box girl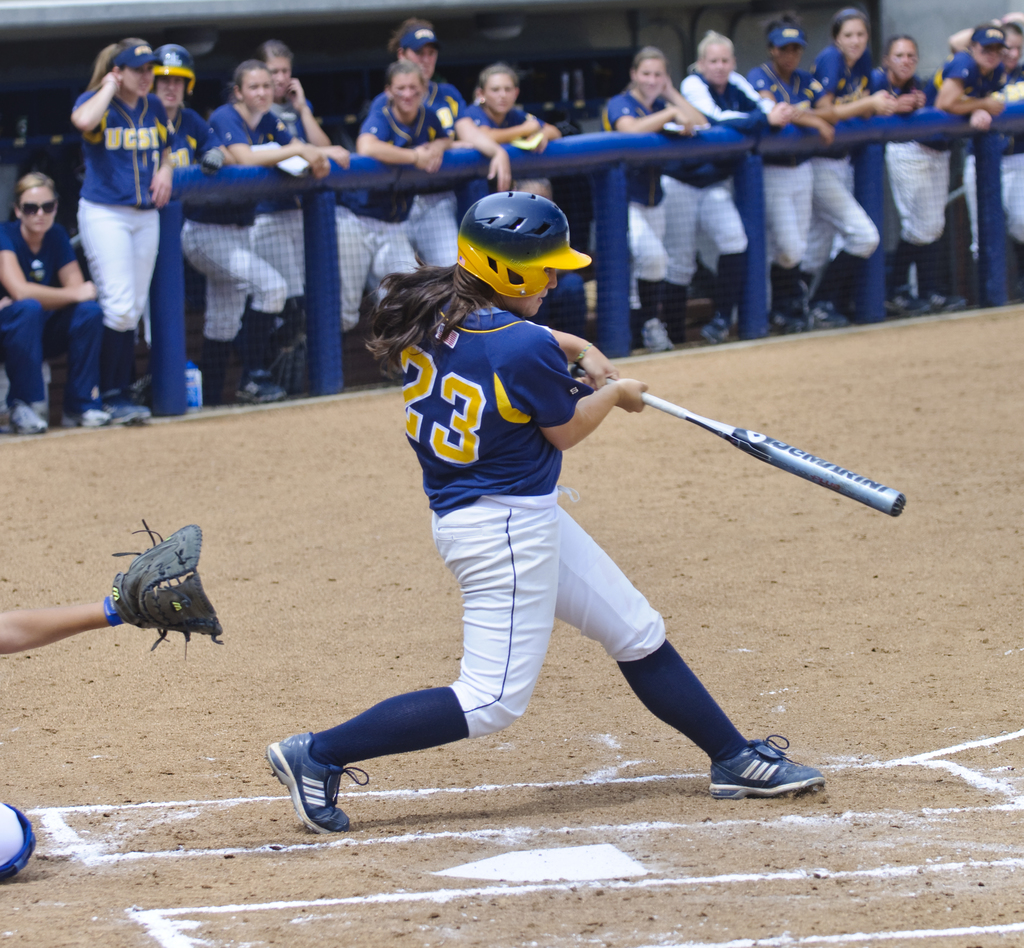
[375,18,520,282]
